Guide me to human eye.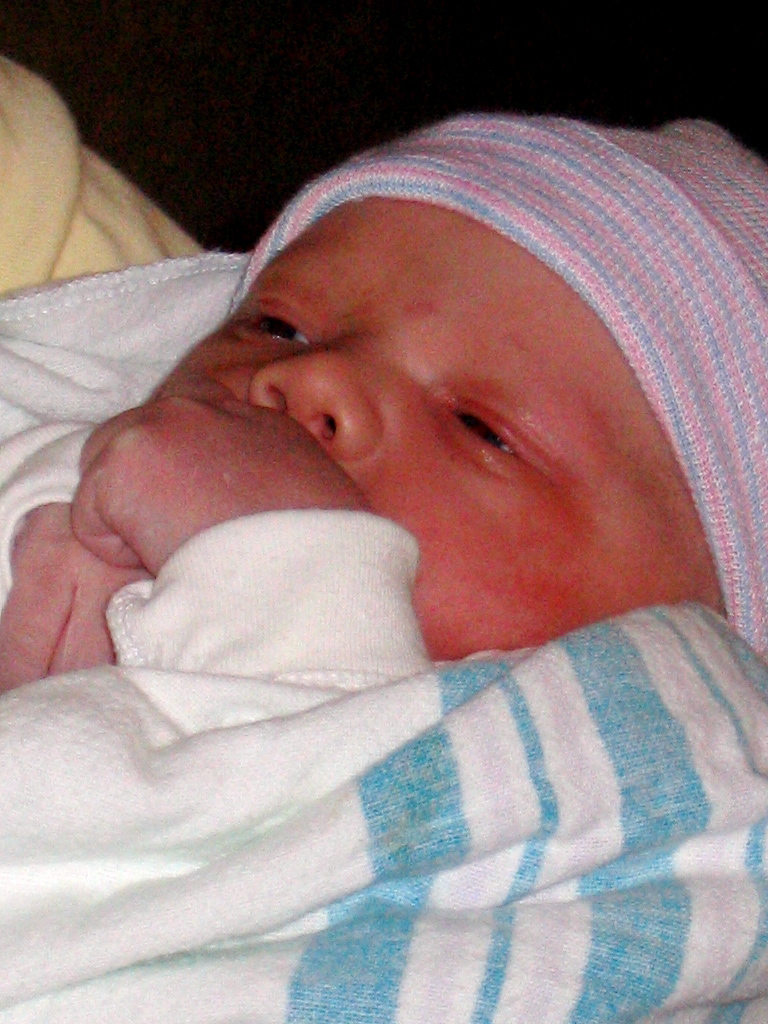
Guidance: [244, 299, 313, 349].
